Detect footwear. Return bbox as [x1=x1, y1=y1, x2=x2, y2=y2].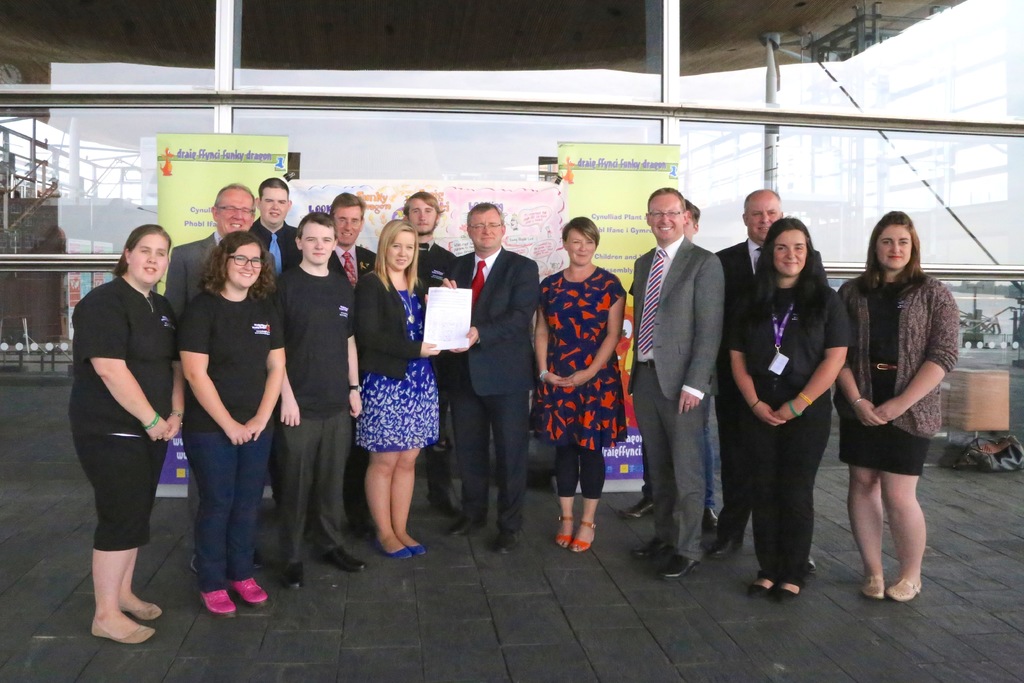
[x1=710, y1=532, x2=745, y2=556].
